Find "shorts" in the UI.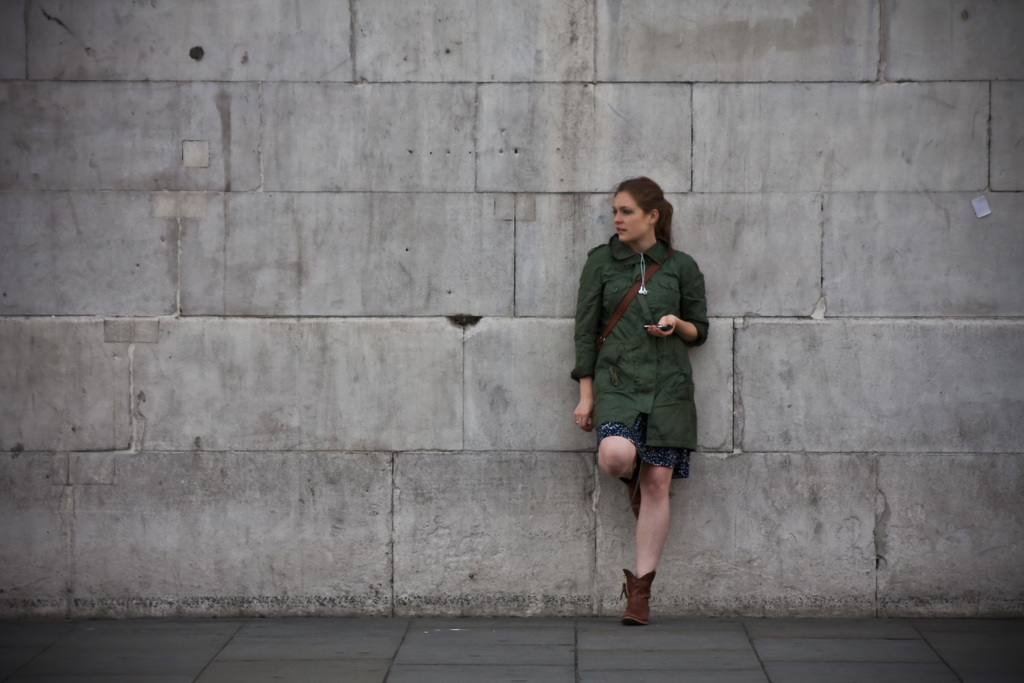
UI element at {"left": 600, "top": 412, "right": 687, "bottom": 479}.
